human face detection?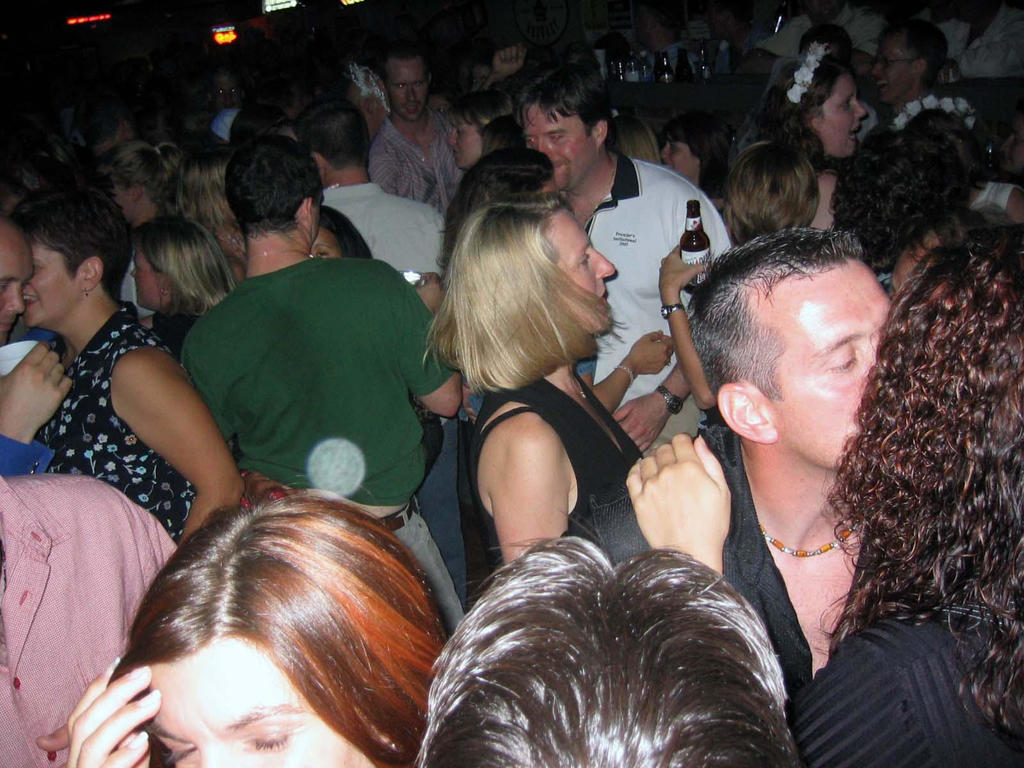
locate(564, 204, 619, 332)
